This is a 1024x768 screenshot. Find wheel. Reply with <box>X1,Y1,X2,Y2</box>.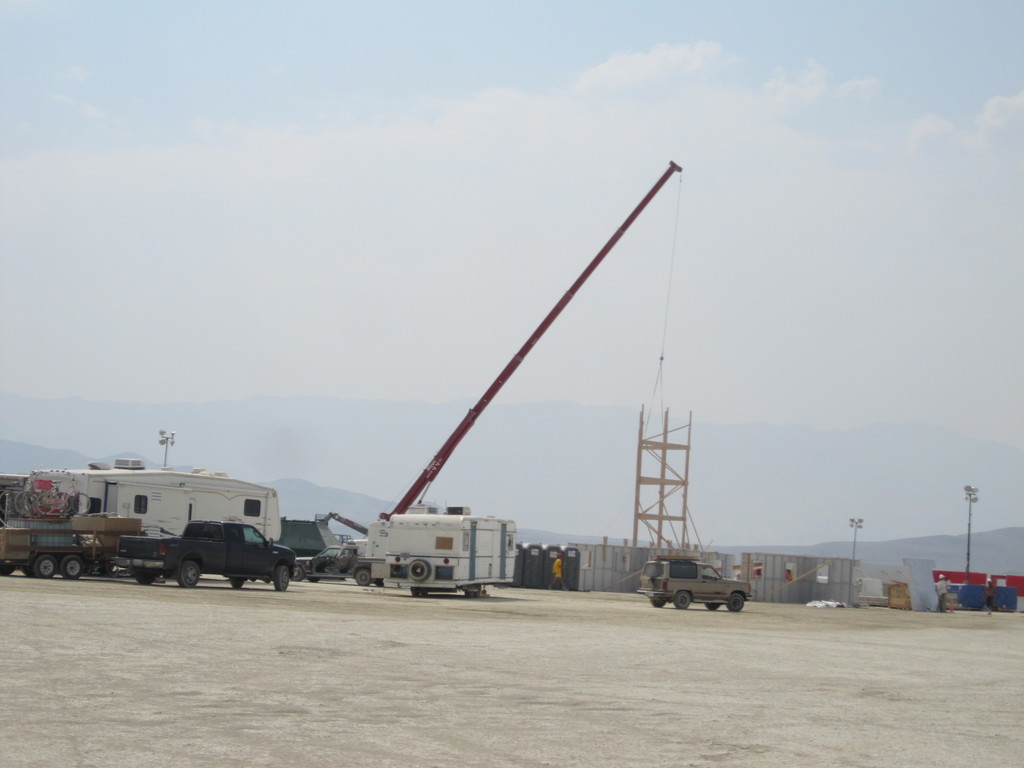
<box>0,566,14,577</box>.
